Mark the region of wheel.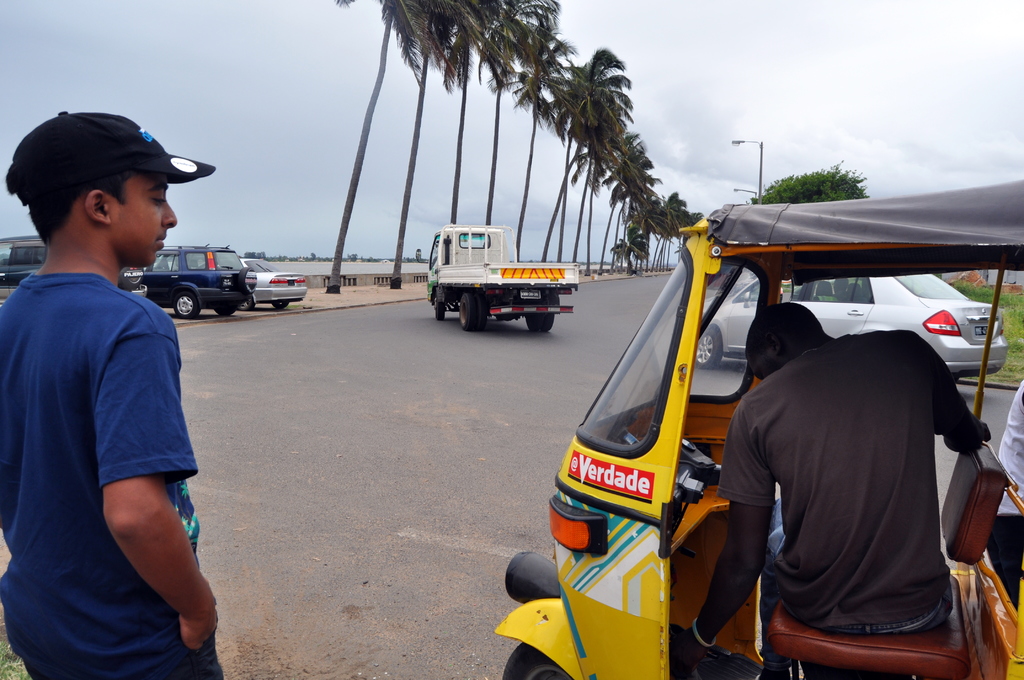
Region: (525, 313, 542, 332).
